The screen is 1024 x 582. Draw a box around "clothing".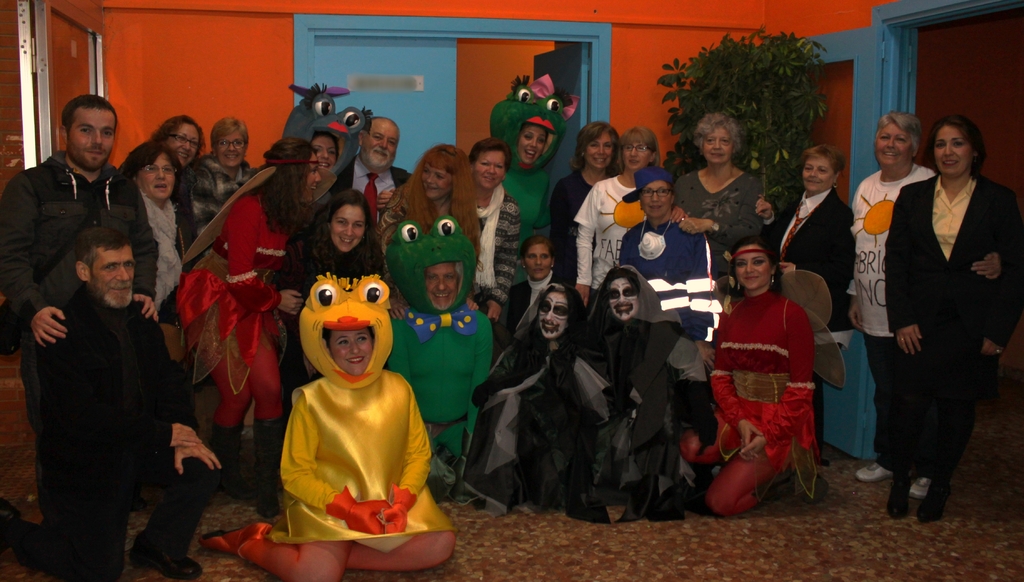
(left=187, top=154, right=242, bottom=257).
